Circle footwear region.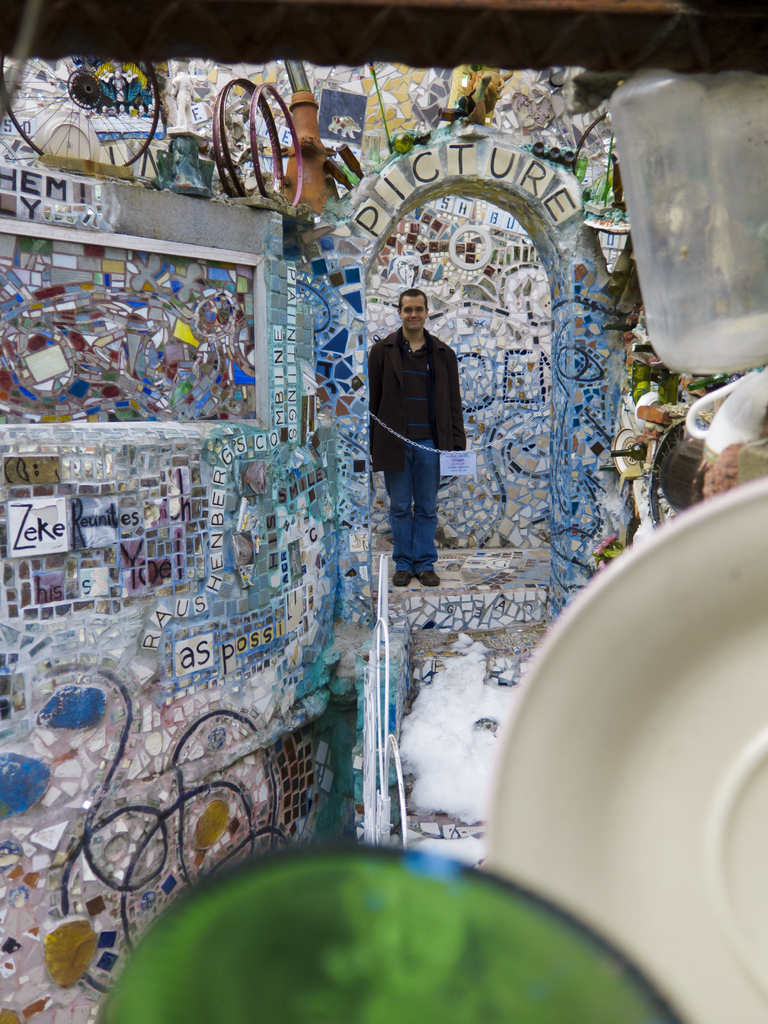
Region: rect(385, 562, 417, 583).
